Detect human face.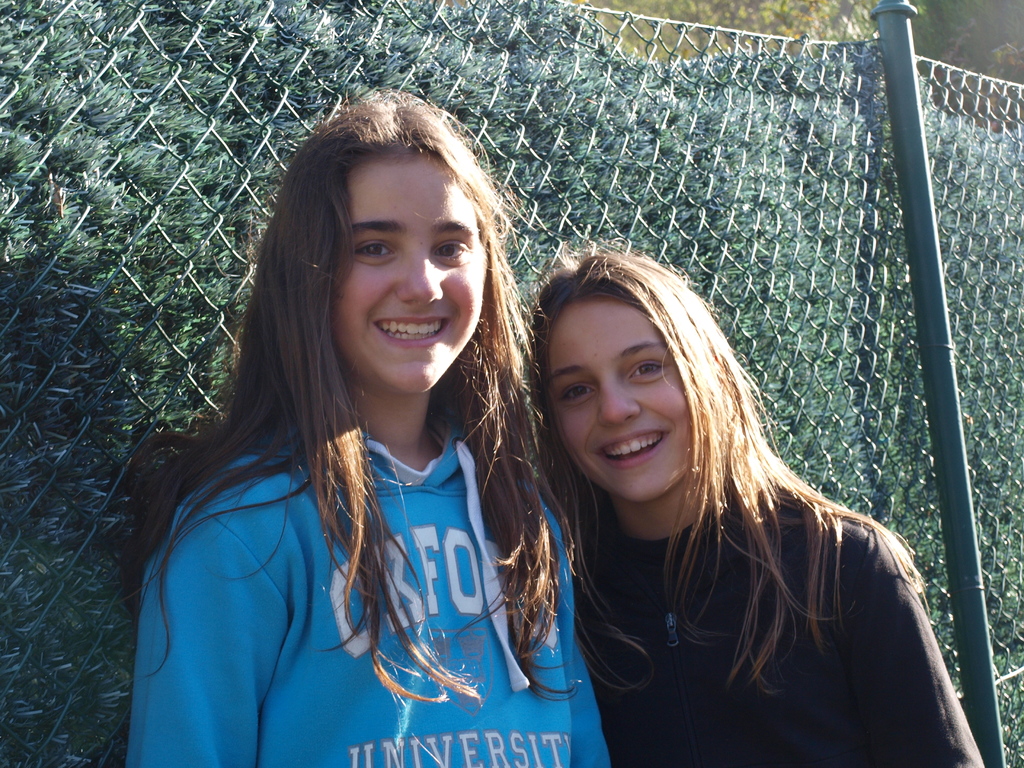
Detected at box(337, 150, 488, 395).
